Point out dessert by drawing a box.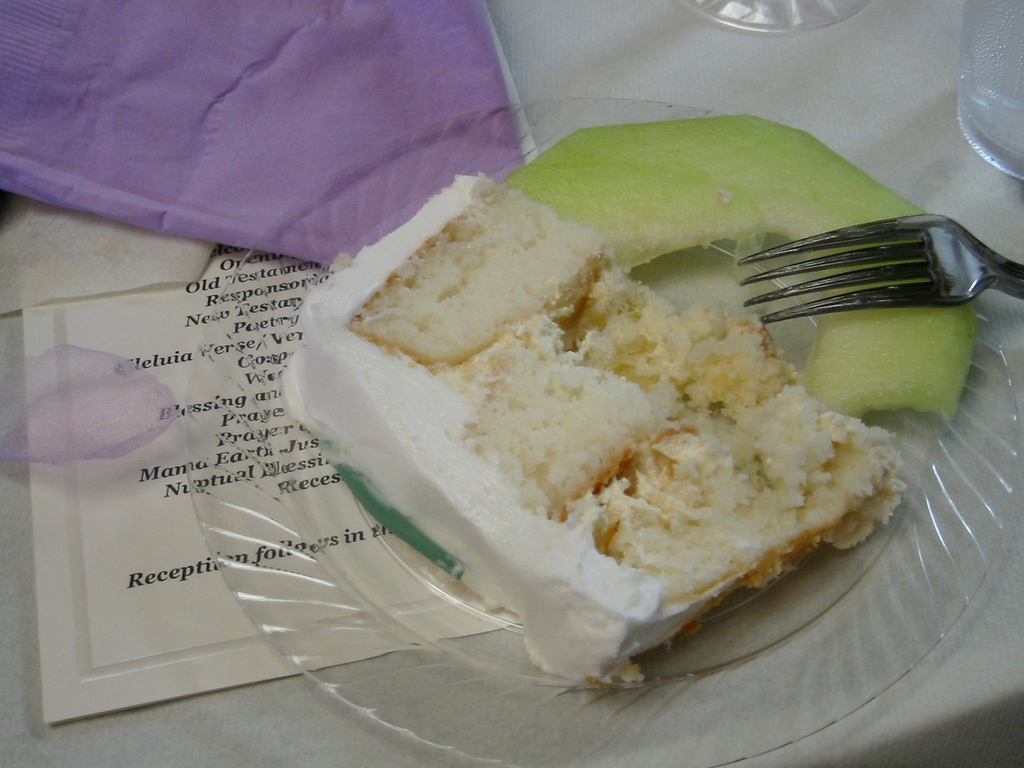
bbox(344, 172, 918, 704).
